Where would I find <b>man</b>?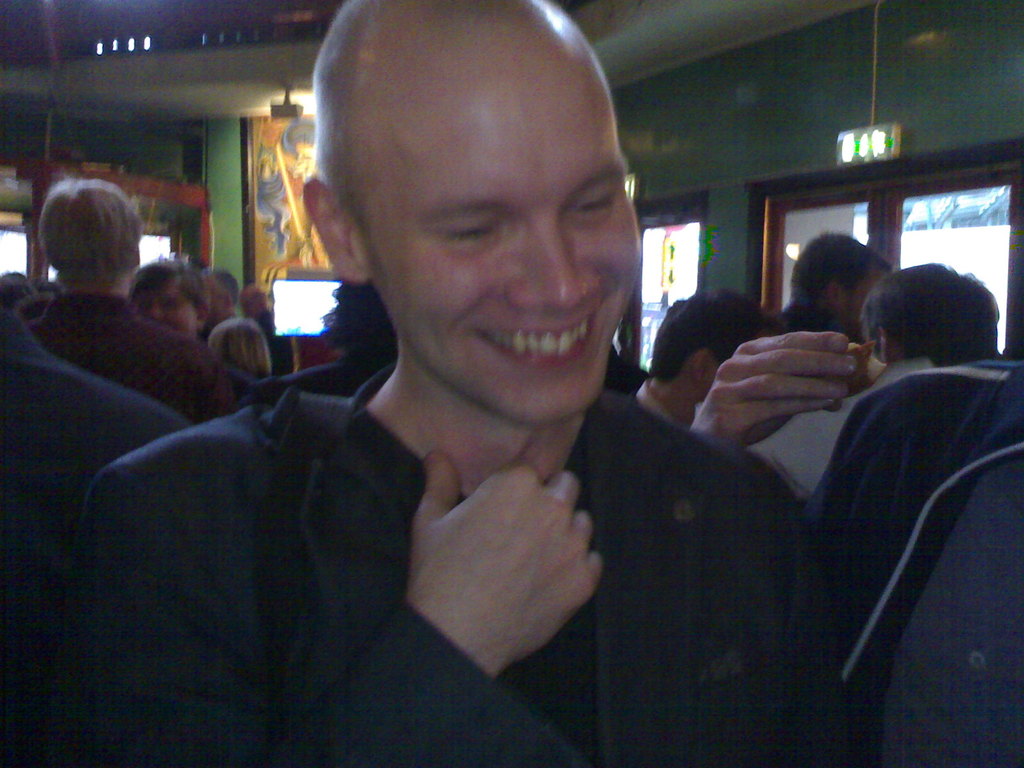
At 112, 67, 820, 736.
